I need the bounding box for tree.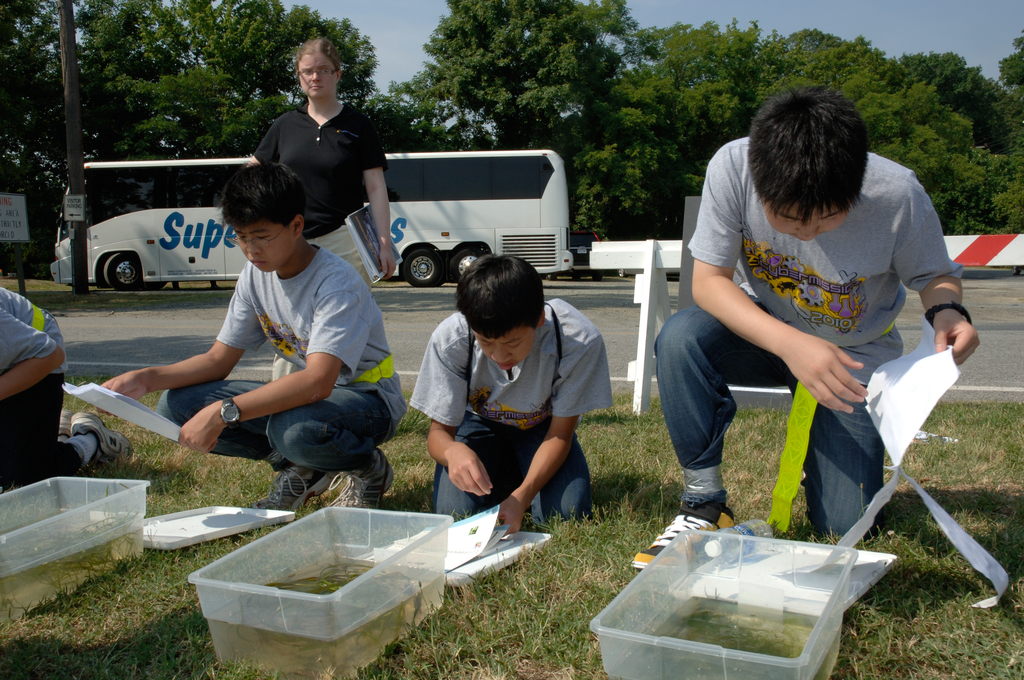
Here it is: bbox(8, 0, 105, 305).
